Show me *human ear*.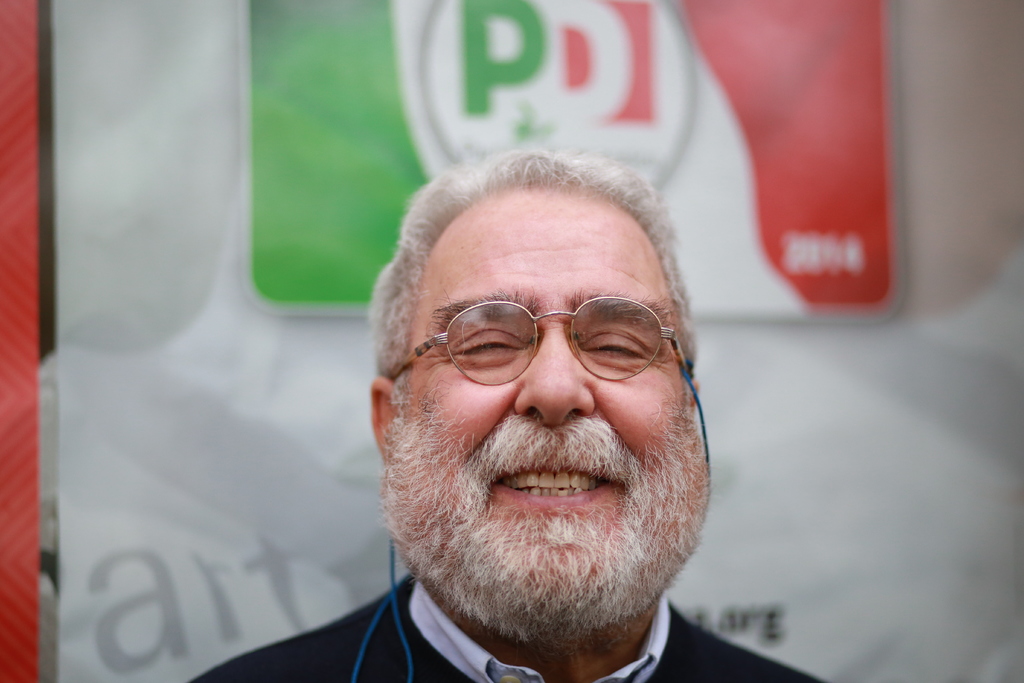
*human ear* is here: select_region(374, 378, 395, 461).
